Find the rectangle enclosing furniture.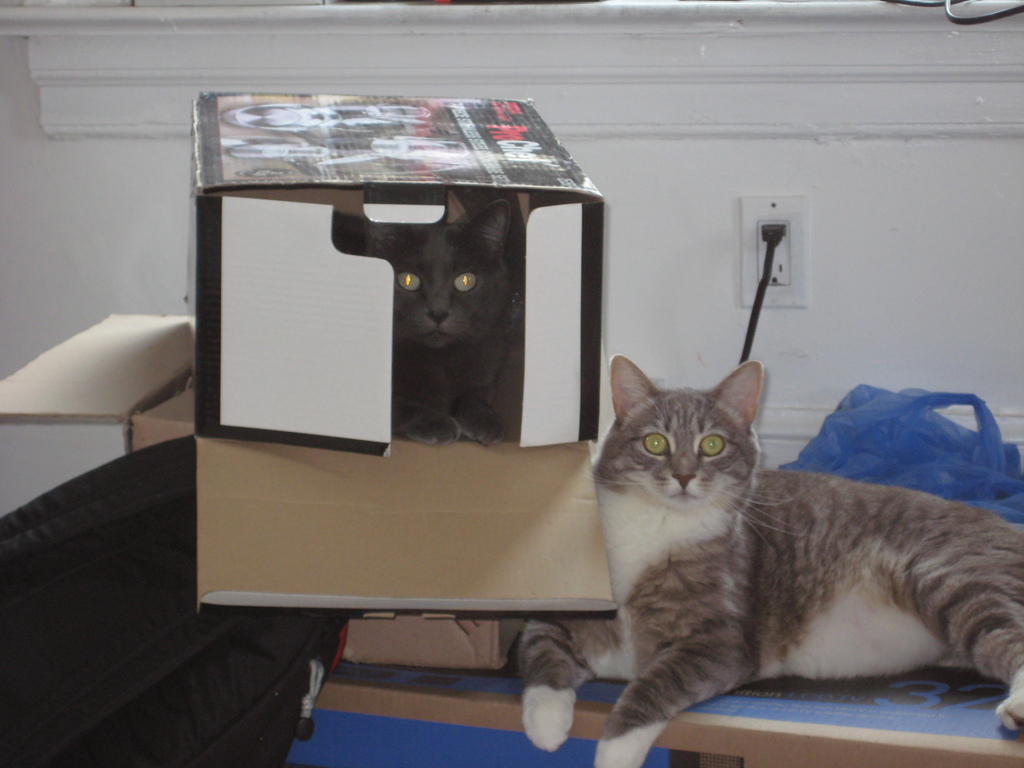
310:659:1023:767.
